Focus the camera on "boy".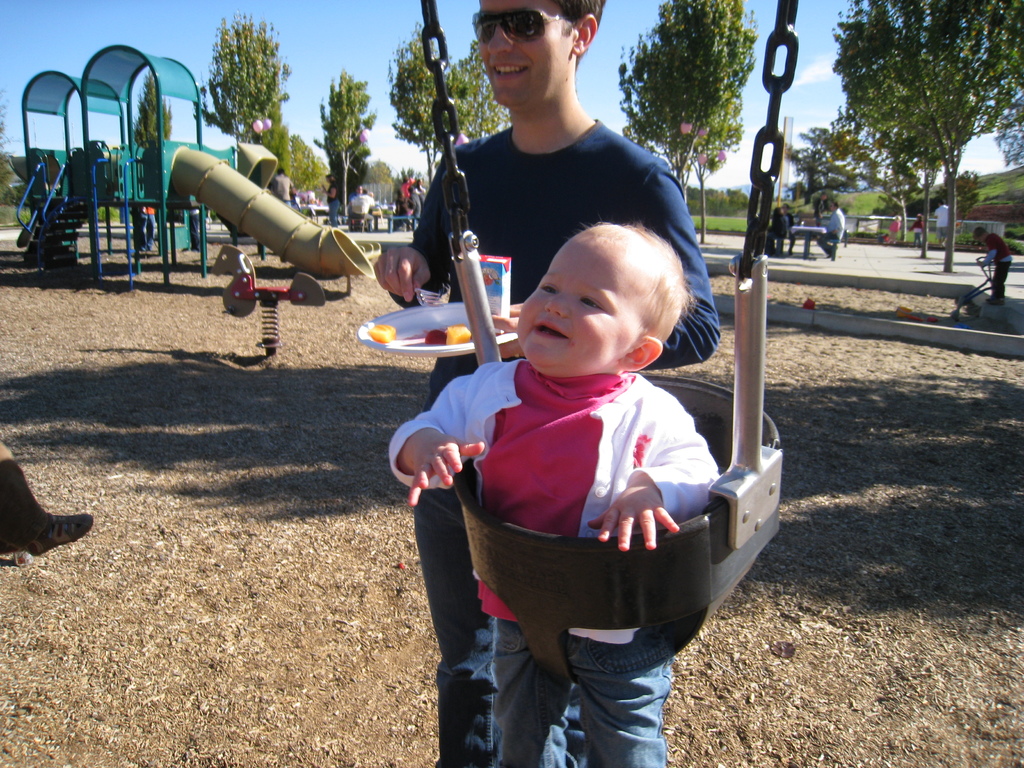
Focus region: Rect(389, 221, 720, 767).
